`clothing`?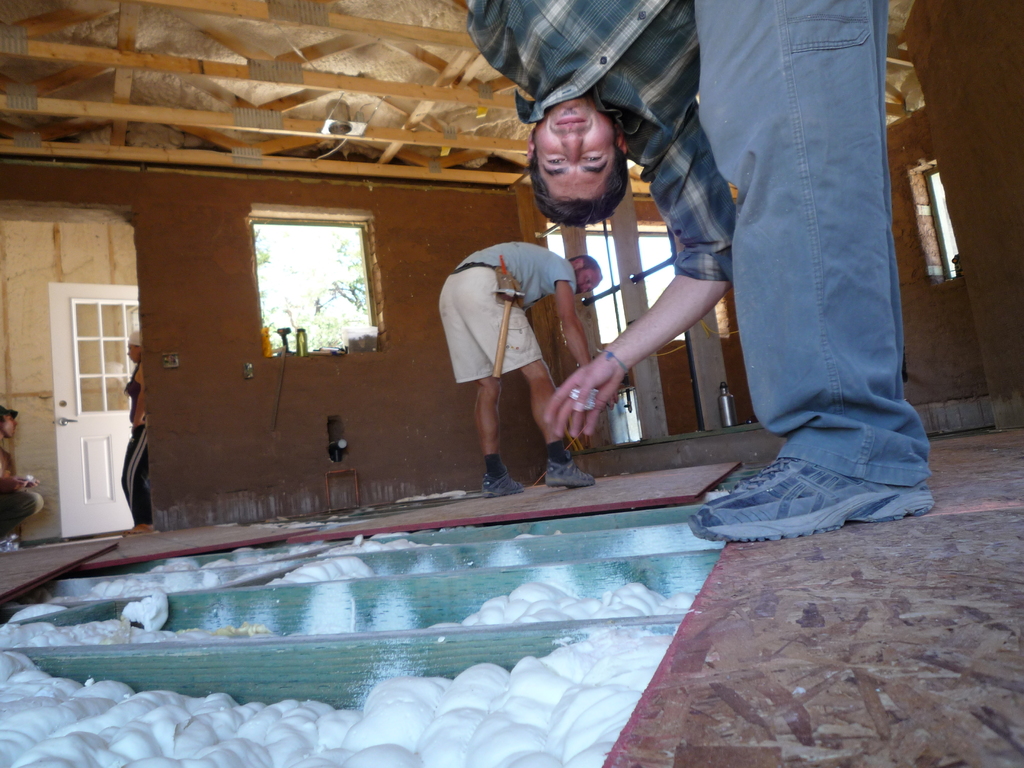
0,481,58,538
